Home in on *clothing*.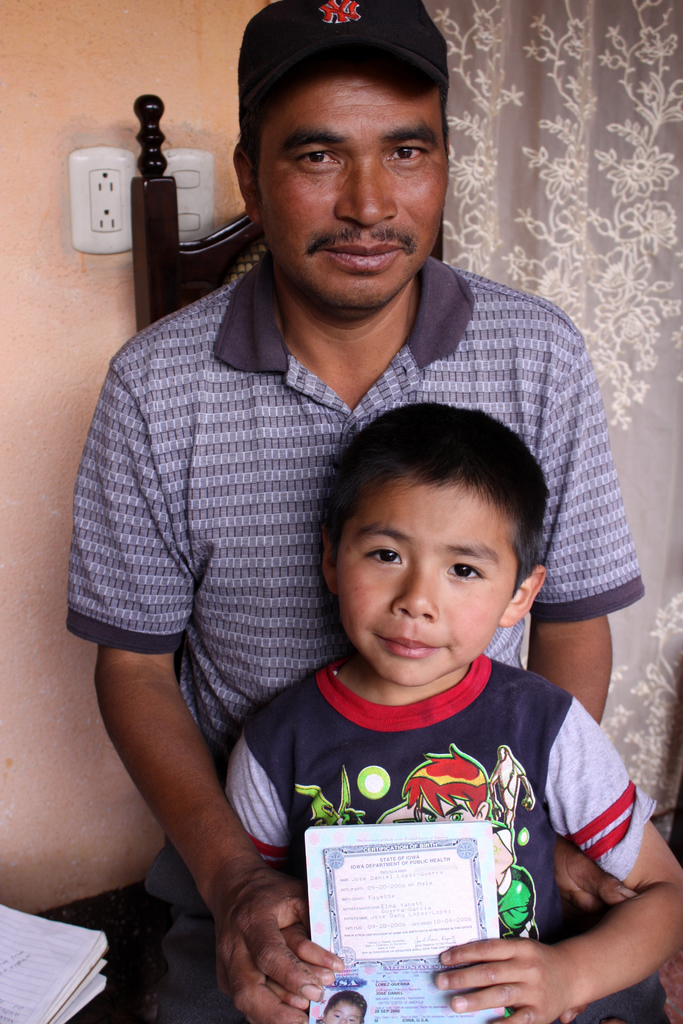
Homed in at Rect(64, 245, 672, 1023).
